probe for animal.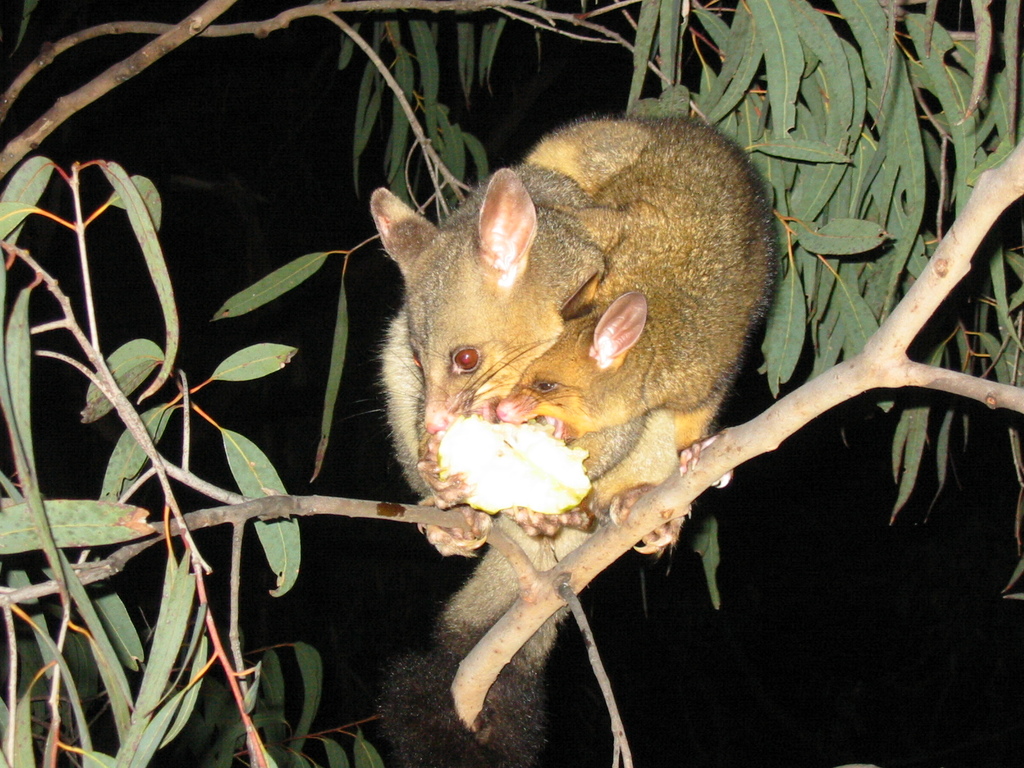
Probe result: locate(381, 109, 775, 550).
